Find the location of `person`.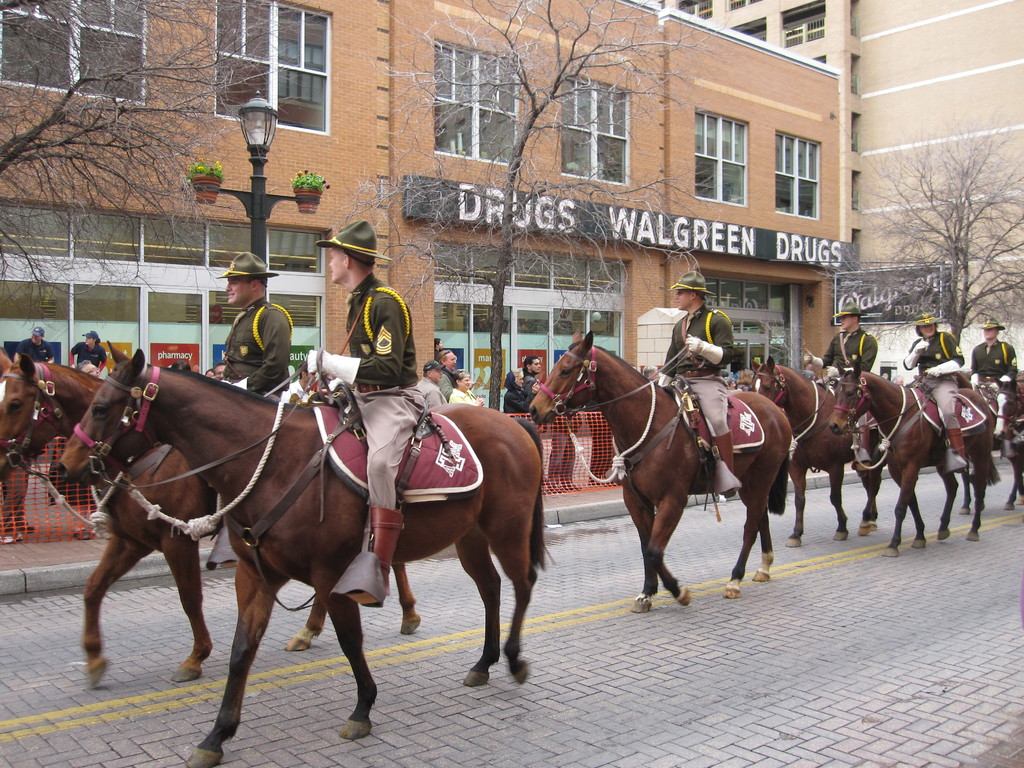
Location: (x1=903, y1=316, x2=968, y2=467).
